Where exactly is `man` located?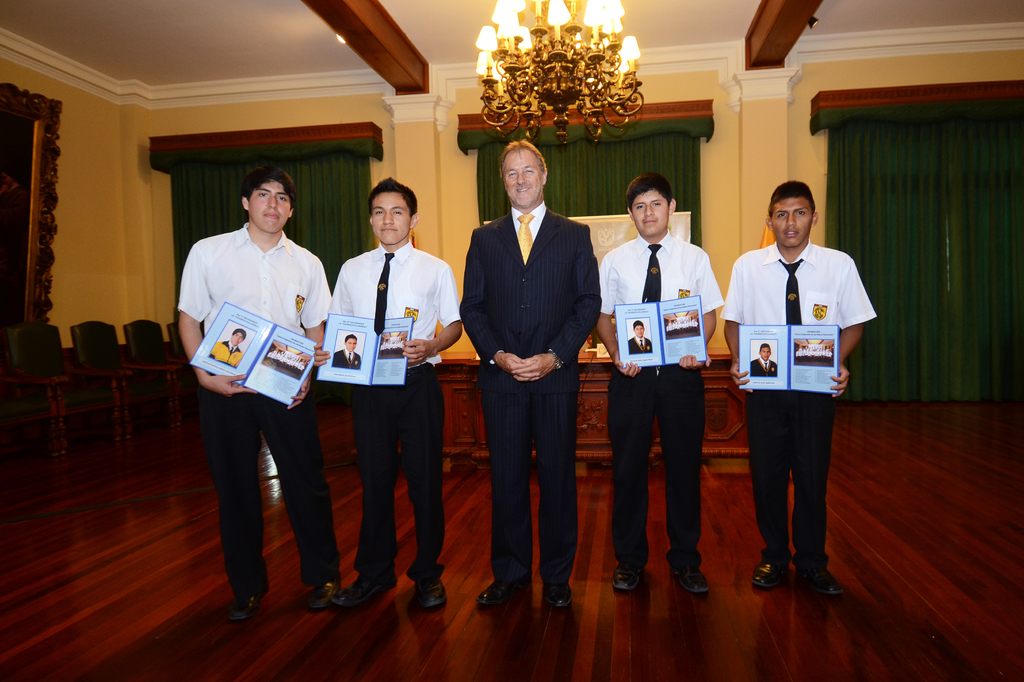
Its bounding box is [210,328,248,366].
